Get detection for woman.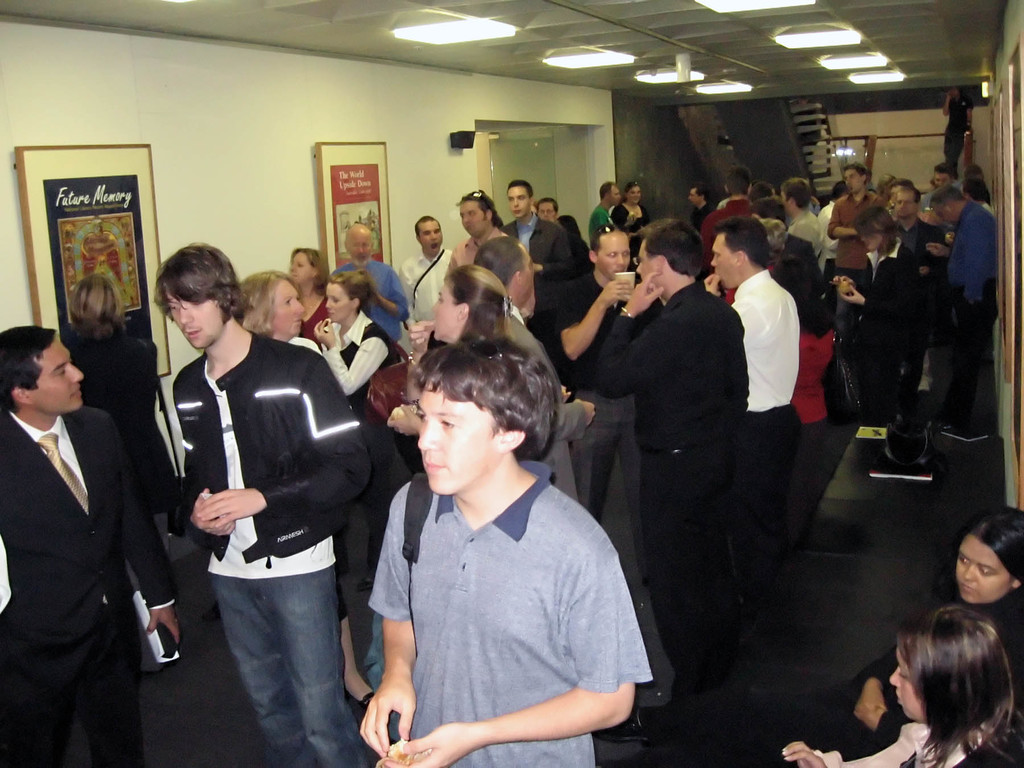
Detection: 381/261/507/444.
